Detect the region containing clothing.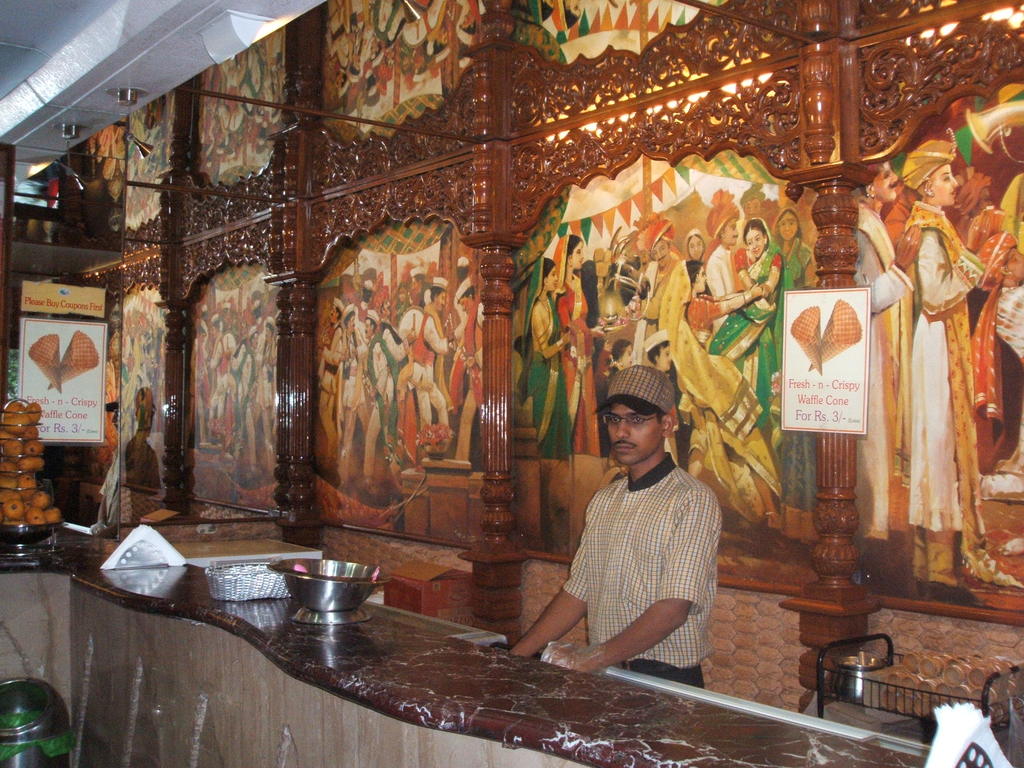
pyautogui.locateOnScreen(365, 325, 420, 448).
